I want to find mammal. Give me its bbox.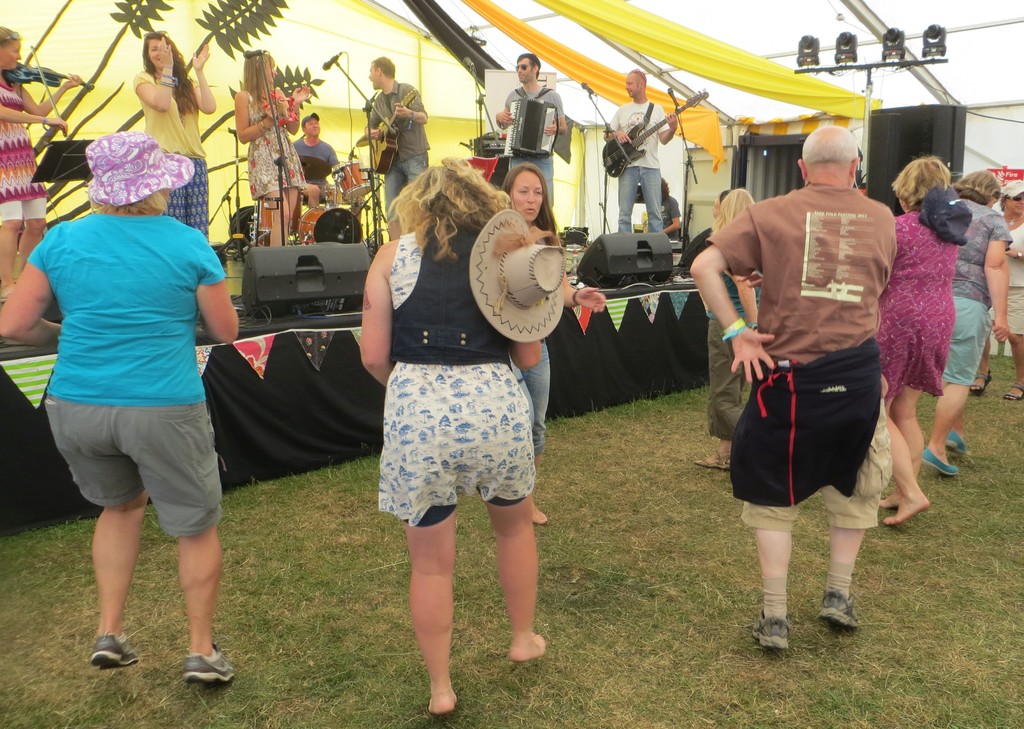
[x1=360, y1=54, x2=432, y2=218].
